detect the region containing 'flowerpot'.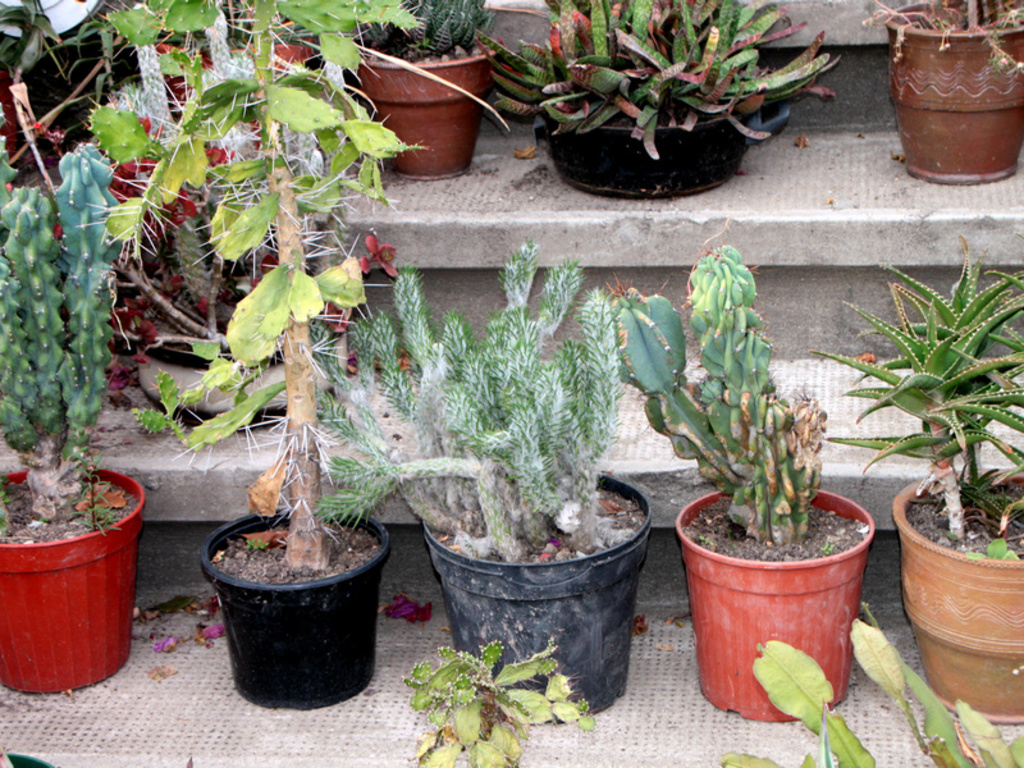
BBox(198, 498, 393, 710).
